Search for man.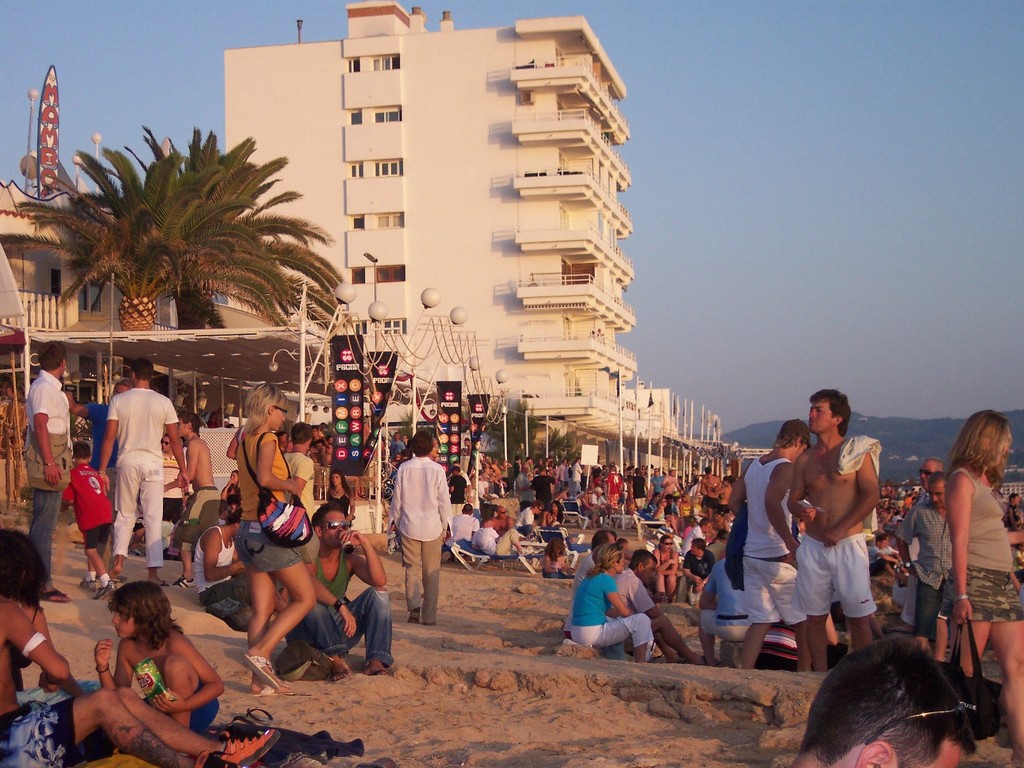
Found at <box>916,453,947,504</box>.
